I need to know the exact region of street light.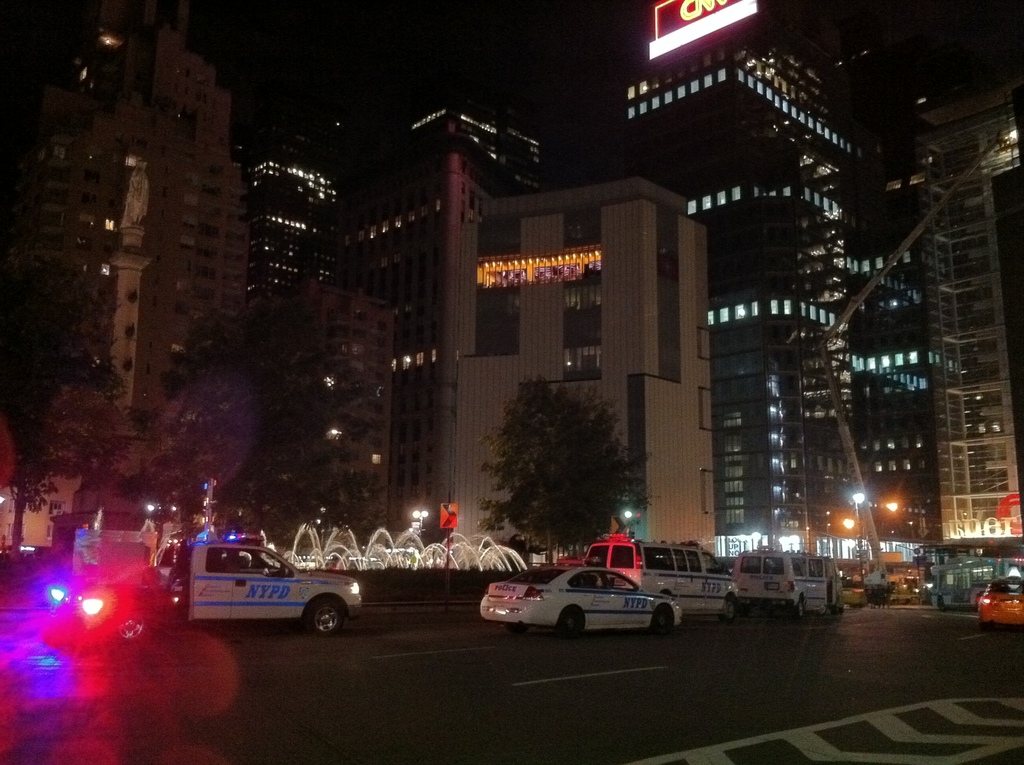
Region: 412/511/428/540.
